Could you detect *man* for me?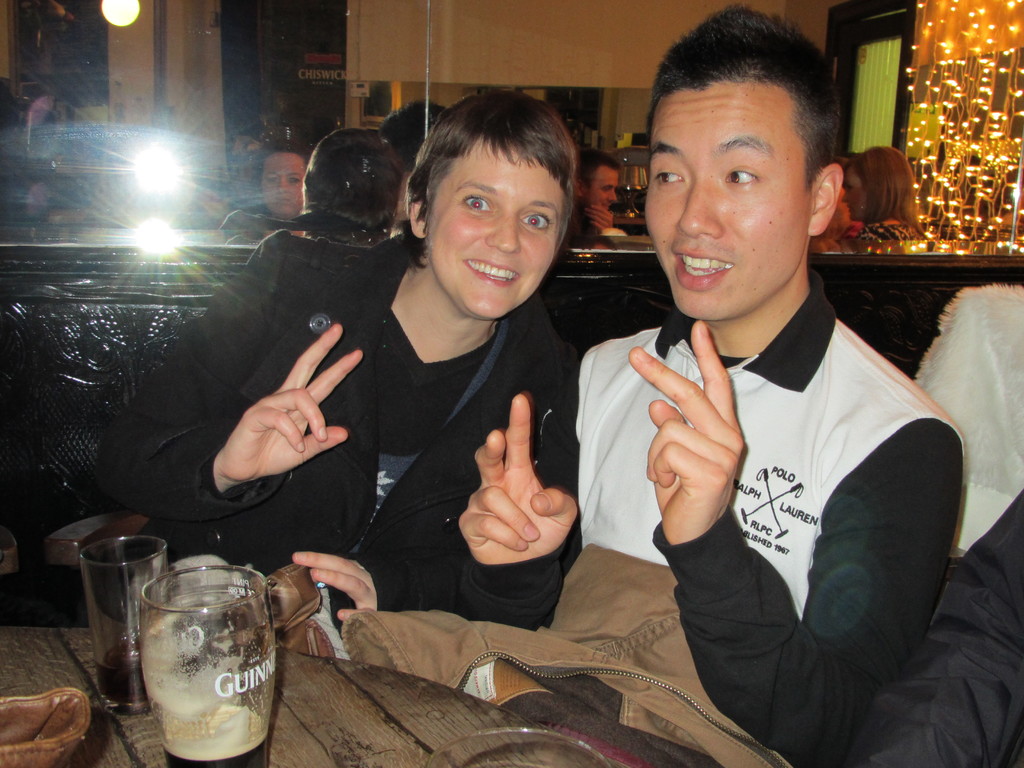
Detection result: [91, 83, 577, 636].
